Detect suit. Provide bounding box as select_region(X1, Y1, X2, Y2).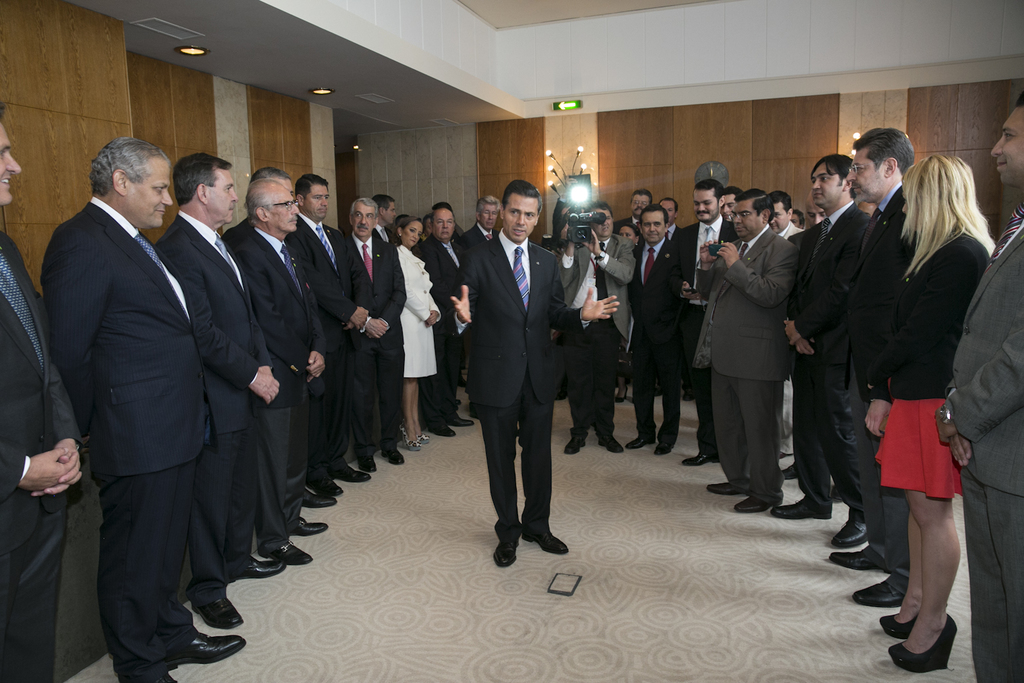
select_region(845, 178, 909, 591).
